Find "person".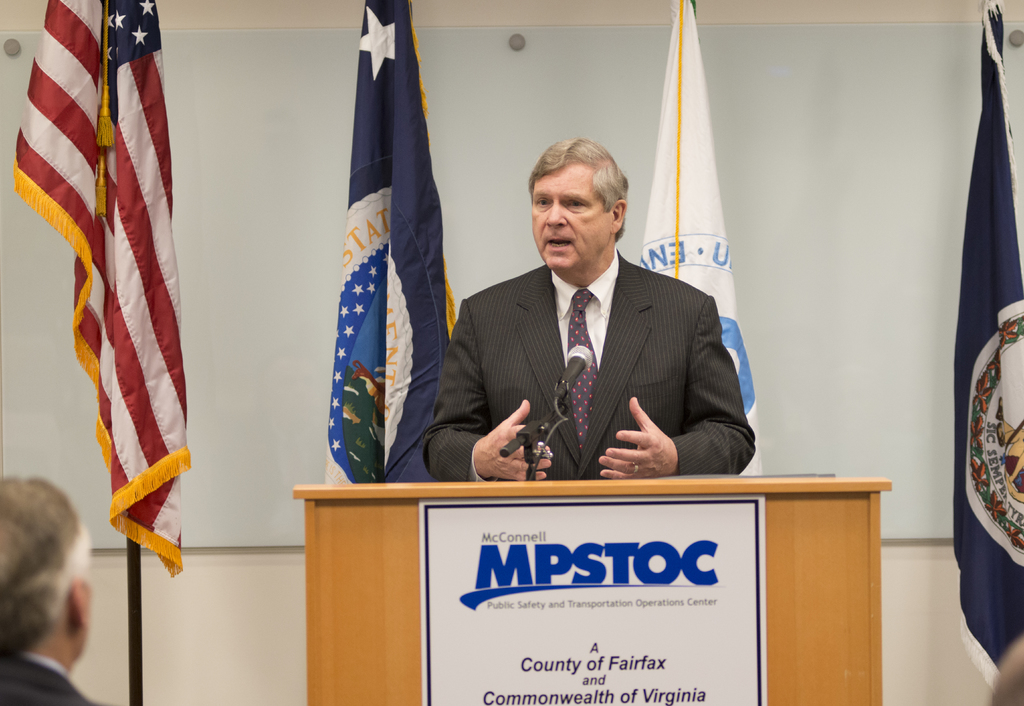
x1=0, y1=477, x2=119, y2=705.
